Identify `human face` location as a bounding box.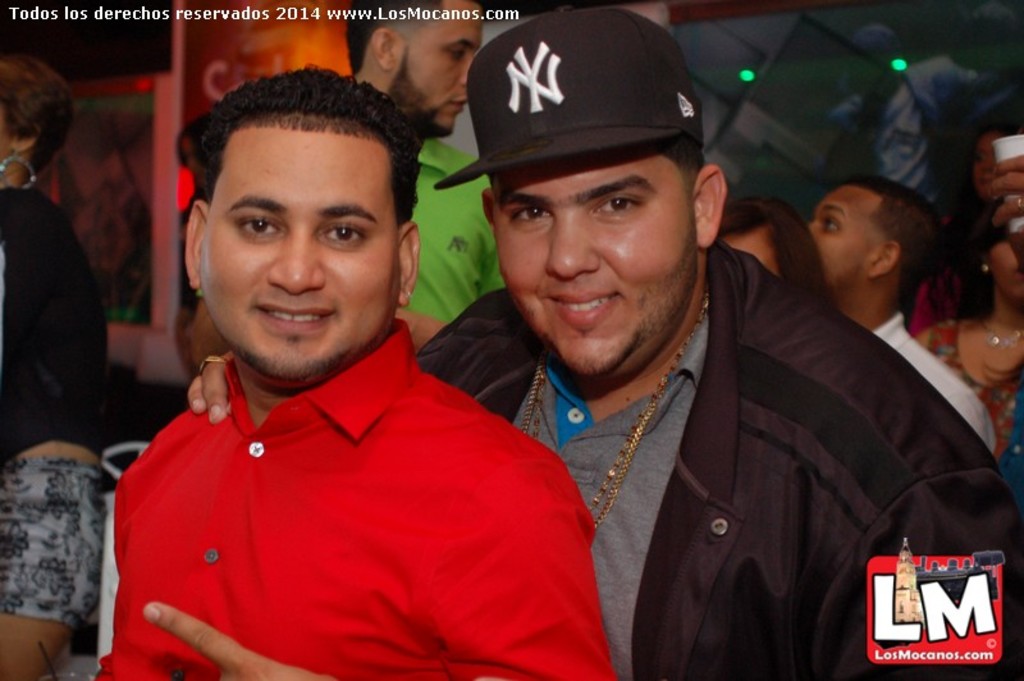
{"left": 499, "top": 152, "right": 687, "bottom": 381}.
